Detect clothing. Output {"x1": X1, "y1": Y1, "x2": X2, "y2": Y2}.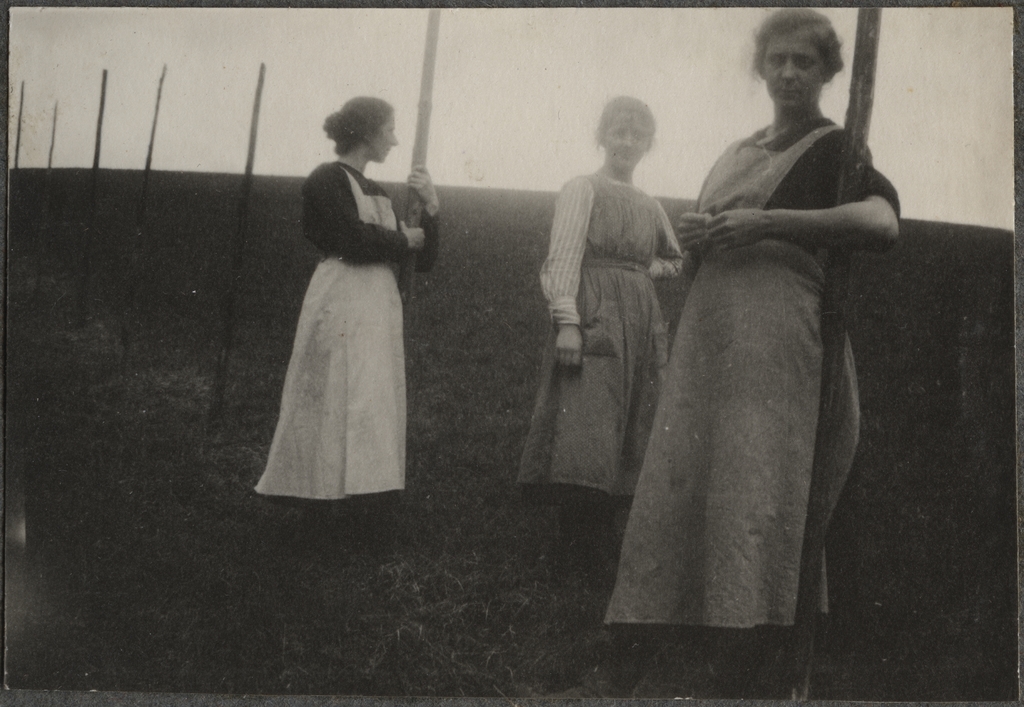
{"x1": 516, "y1": 170, "x2": 687, "y2": 506}.
